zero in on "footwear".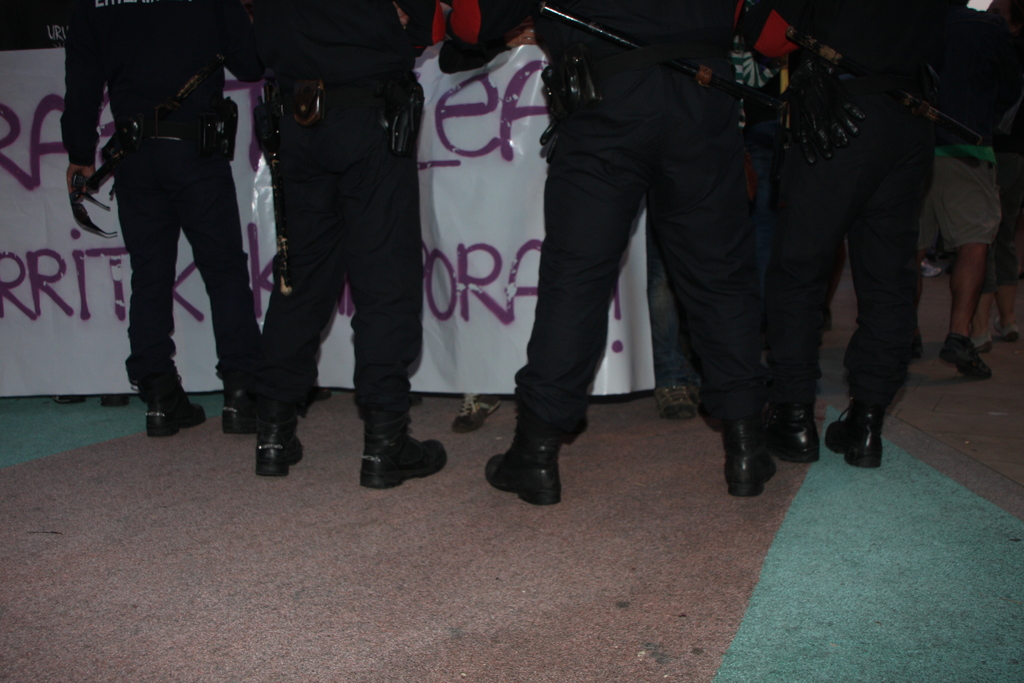
Zeroed in: [449, 390, 502, 435].
